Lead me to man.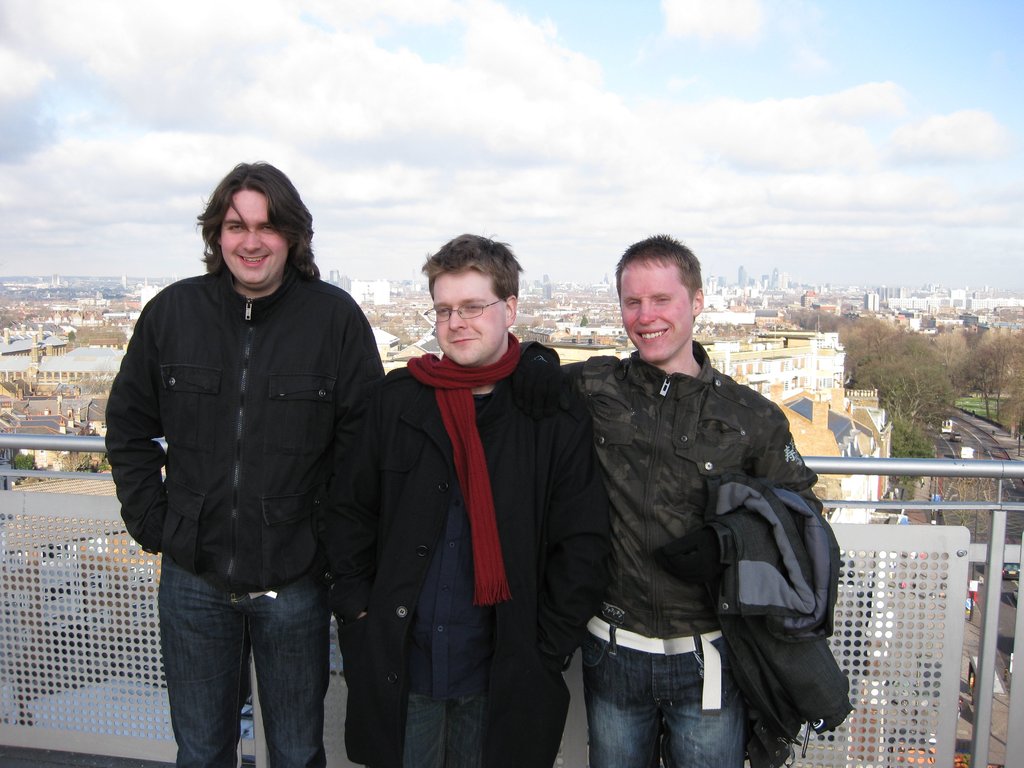
Lead to [555, 230, 820, 767].
